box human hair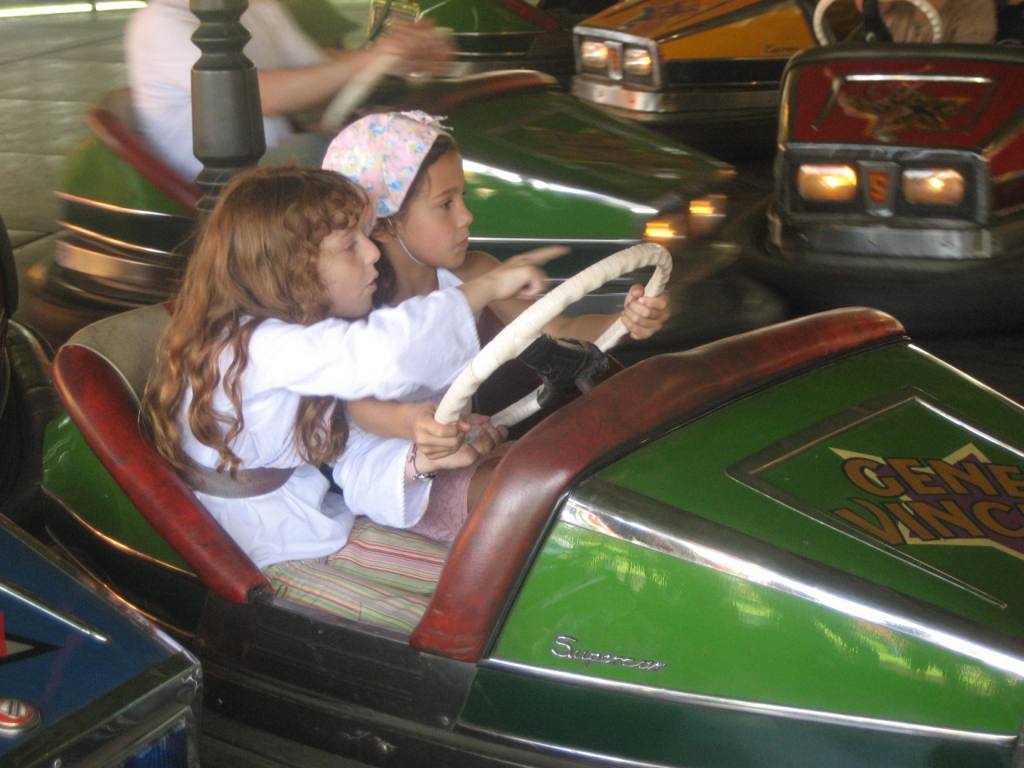
l=376, t=134, r=460, b=308
